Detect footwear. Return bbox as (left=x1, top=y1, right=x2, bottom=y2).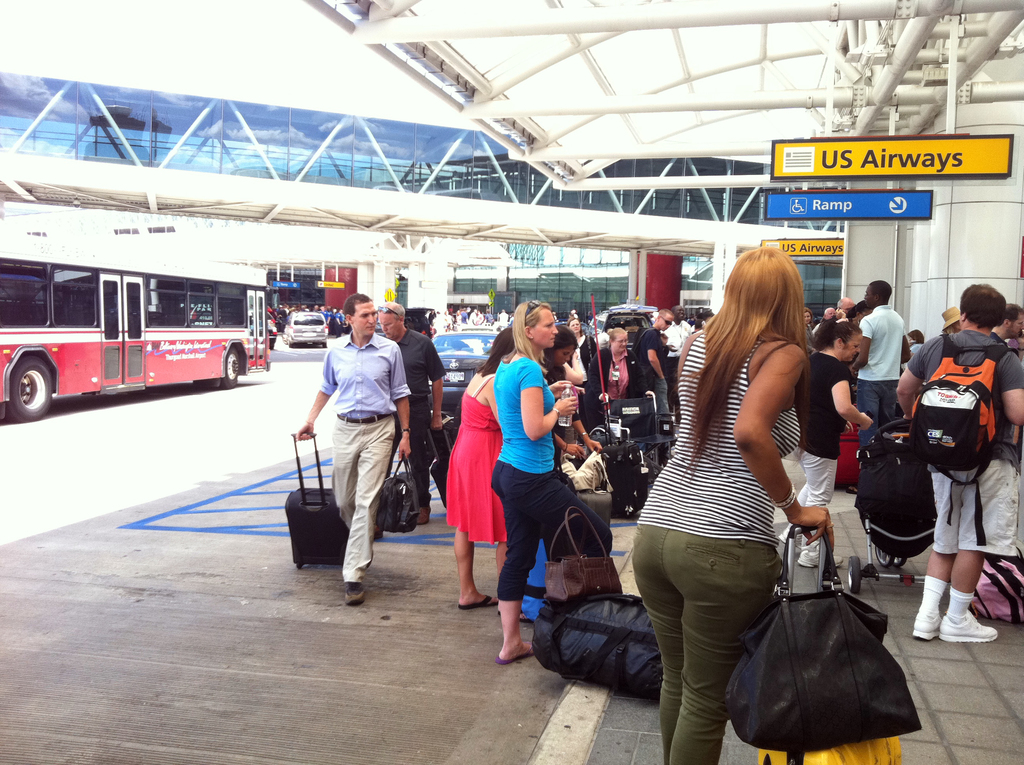
(left=454, top=593, right=494, bottom=613).
